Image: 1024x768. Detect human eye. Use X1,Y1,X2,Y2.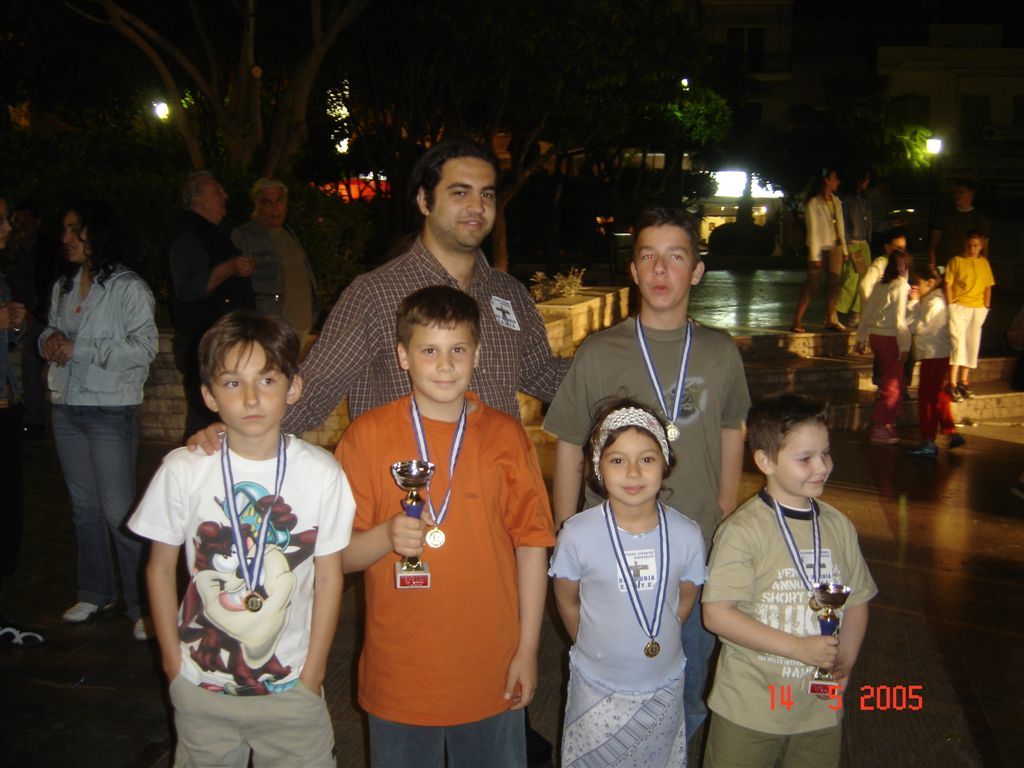
451,343,468,354.
